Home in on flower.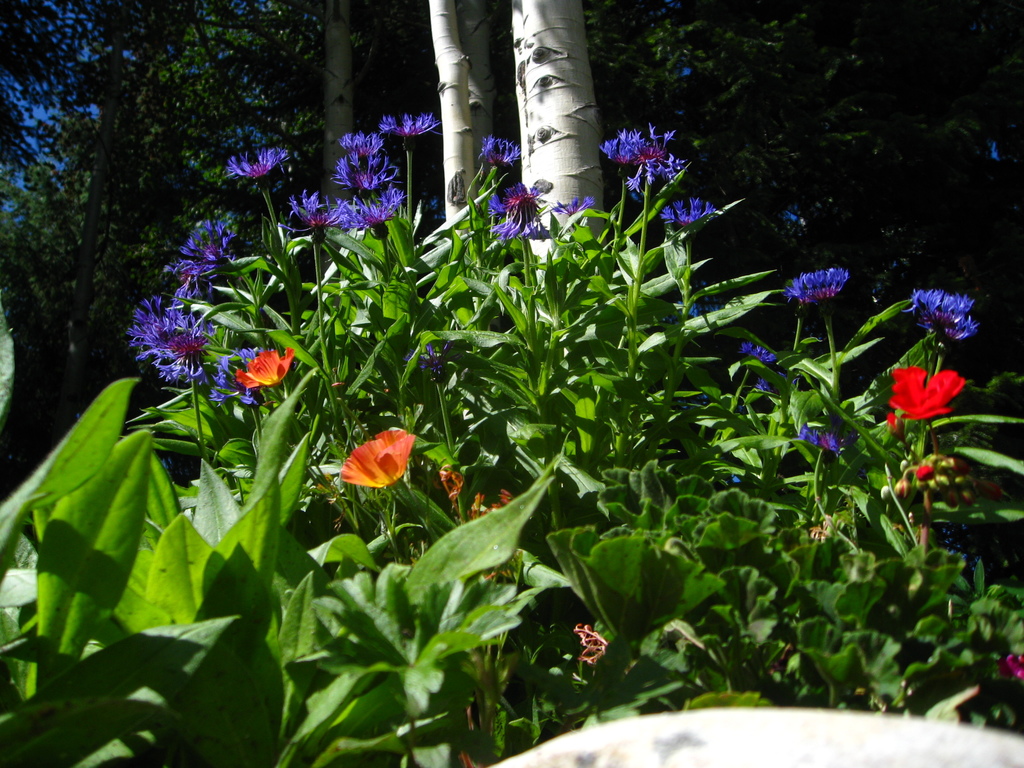
Homed in at (x1=886, y1=364, x2=966, y2=421).
